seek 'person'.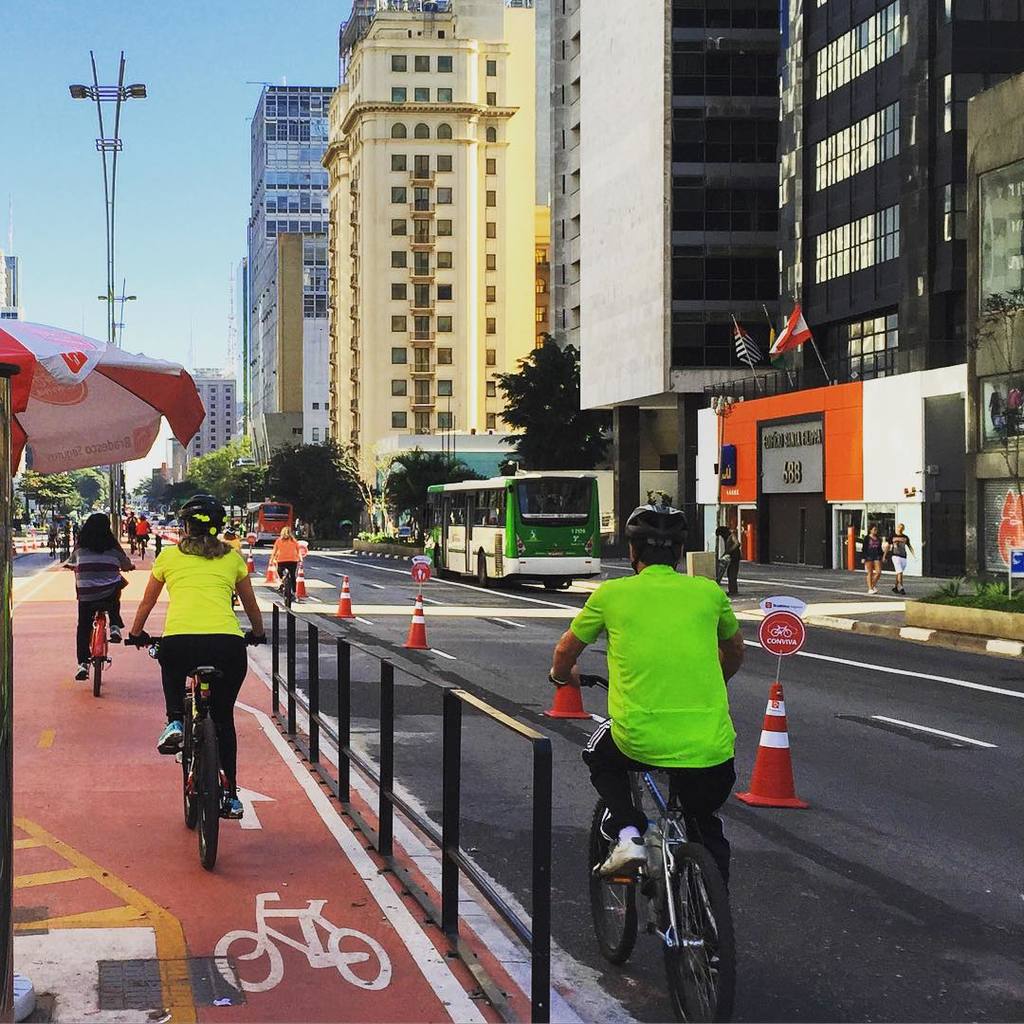
box=[265, 527, 304, 601].
